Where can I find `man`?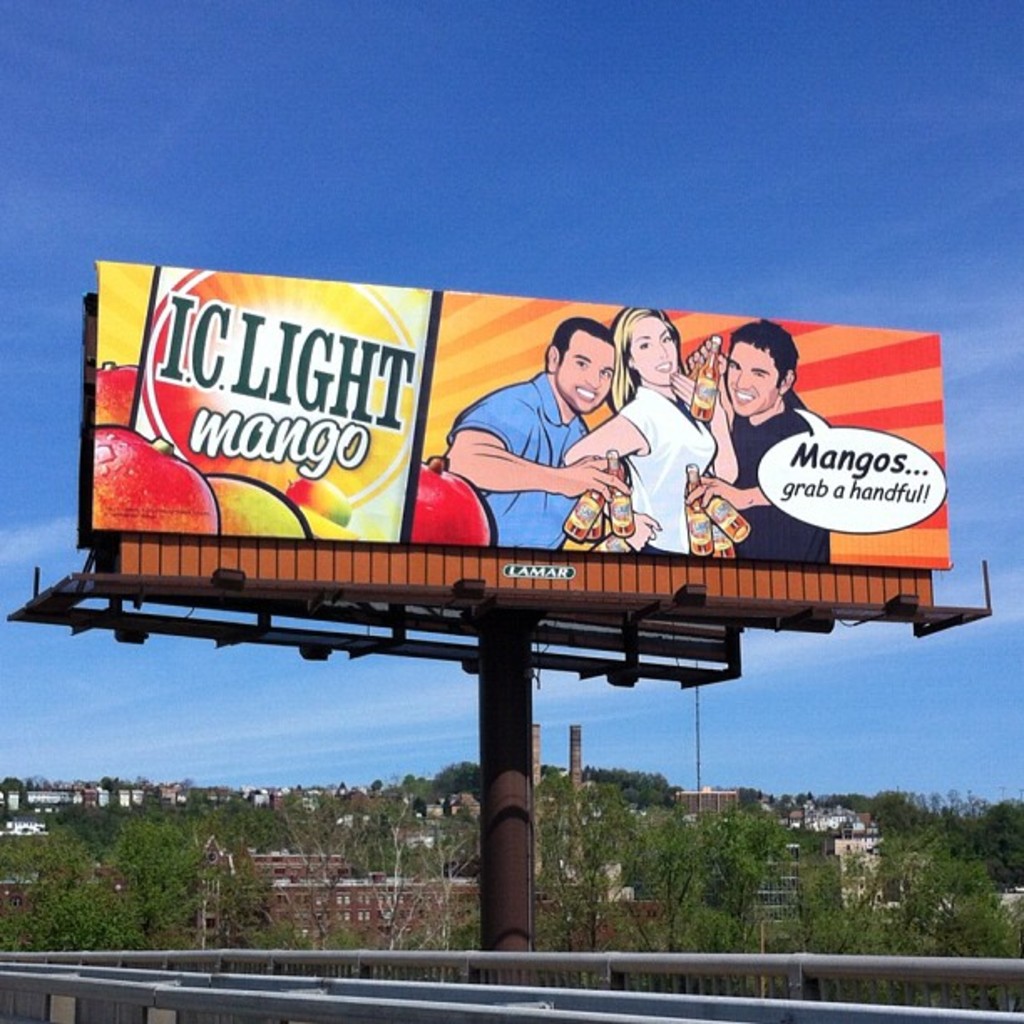
You can find it at select_region(438, 306, 636, 547).
